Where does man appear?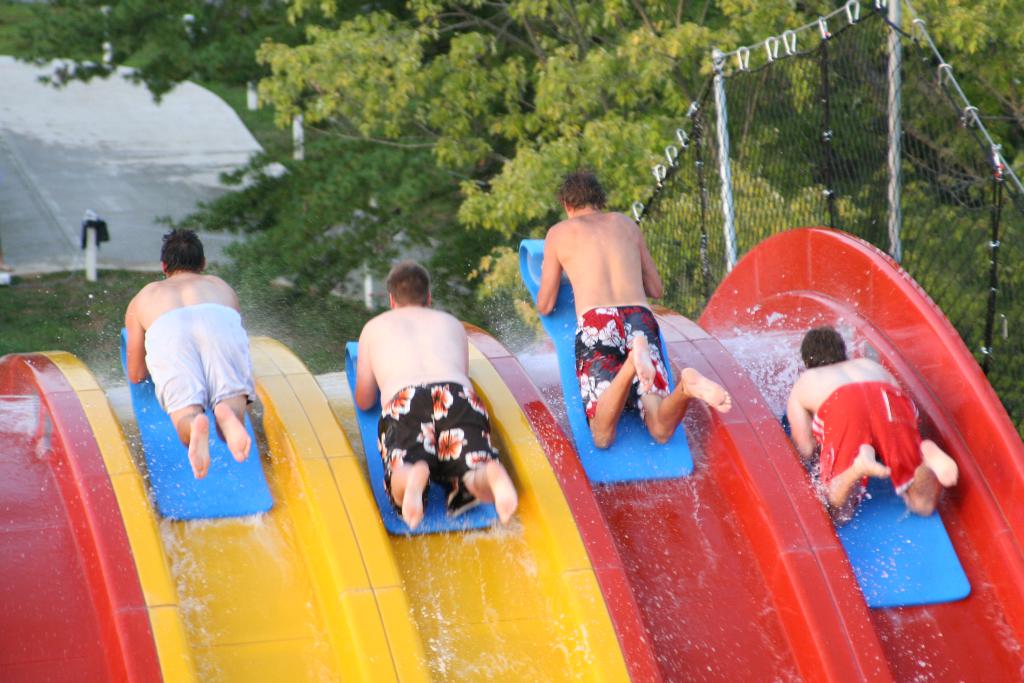
Appears at 792,324,959,521.
